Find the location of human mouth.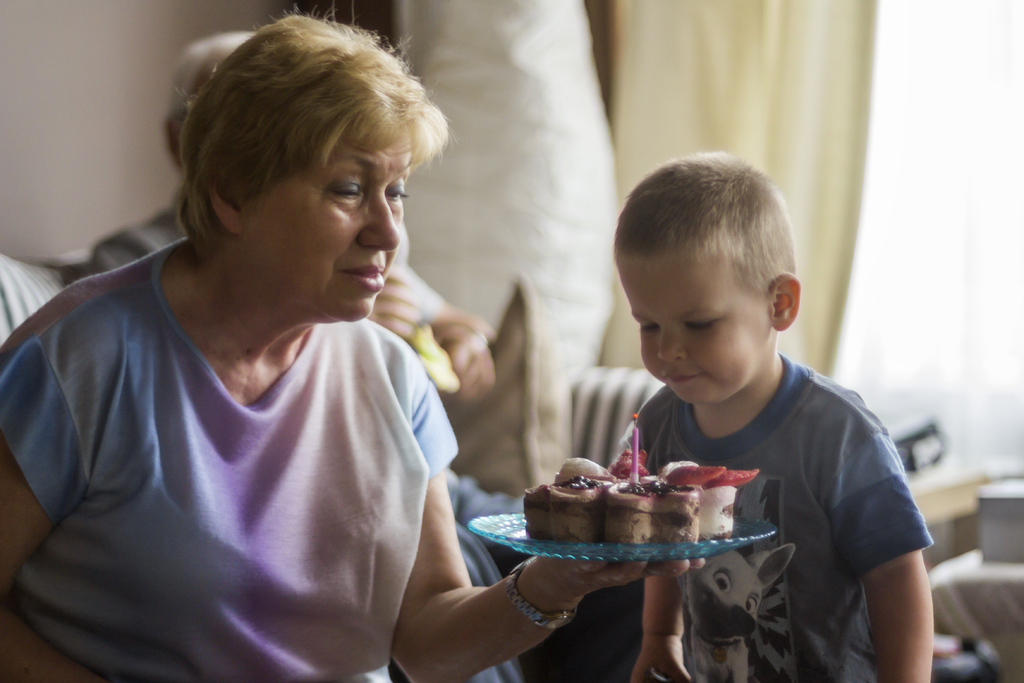
Location: <region>664, 368, 701, 390</region>.
